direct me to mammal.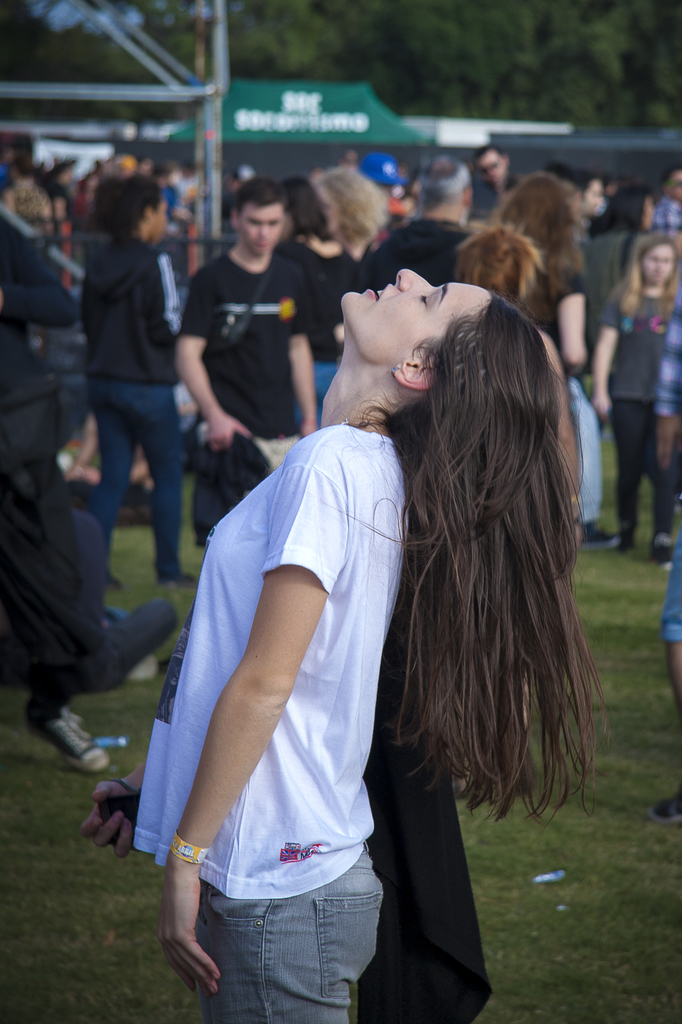
Direction: bbox(584, 183, 659, 332).
